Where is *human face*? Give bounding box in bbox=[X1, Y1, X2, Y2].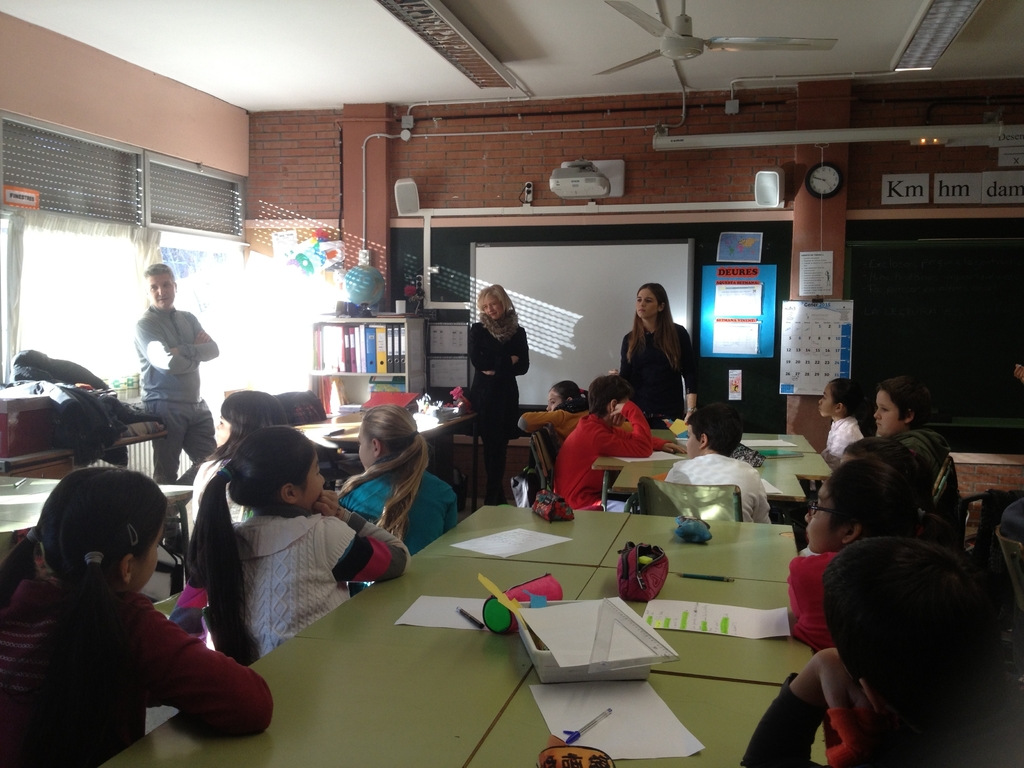
bbox=[634, 289, 657, 317].
